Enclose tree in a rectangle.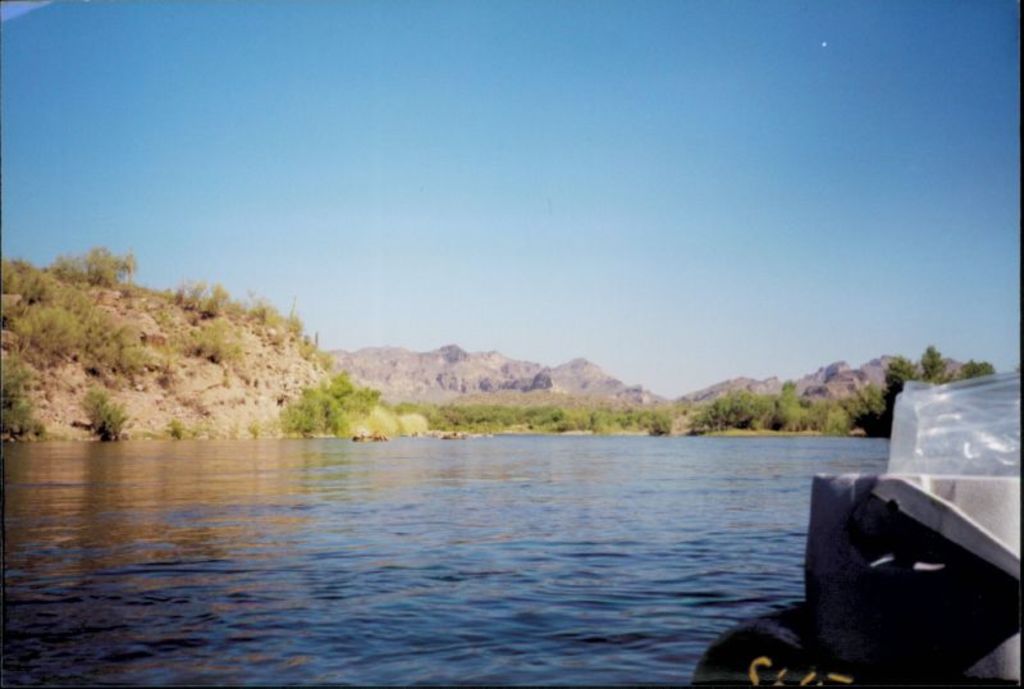
<bbox>922, 341, 961, 387</bbox>.
